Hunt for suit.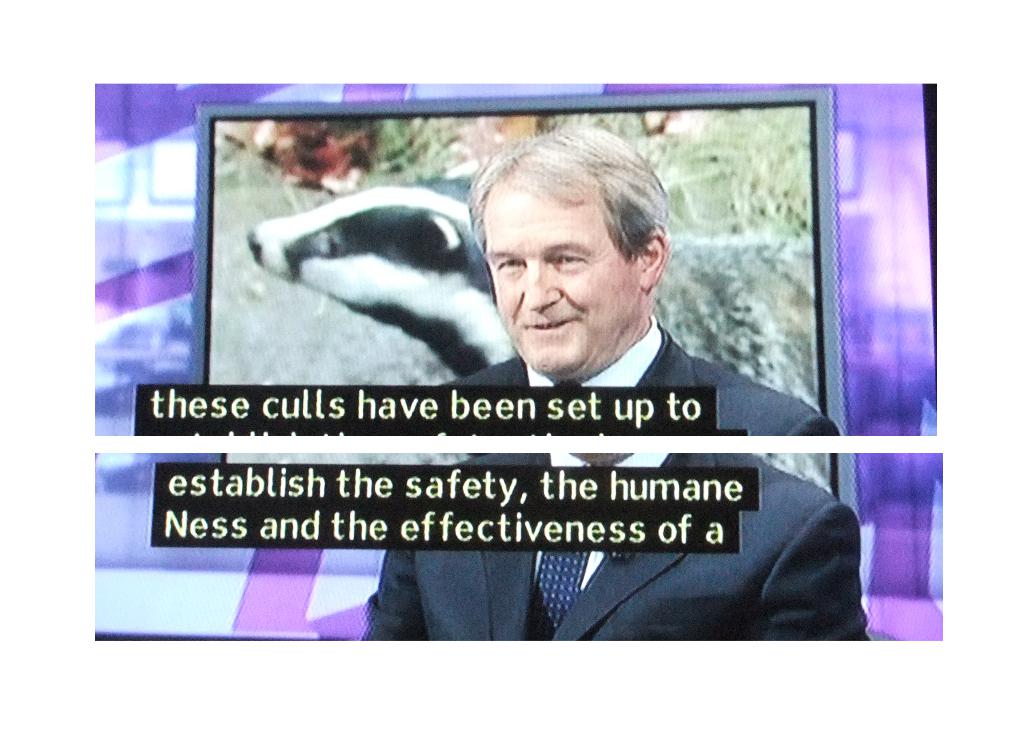
Hunted down at <bbox>436, 323, 838, 442</bbox>.
